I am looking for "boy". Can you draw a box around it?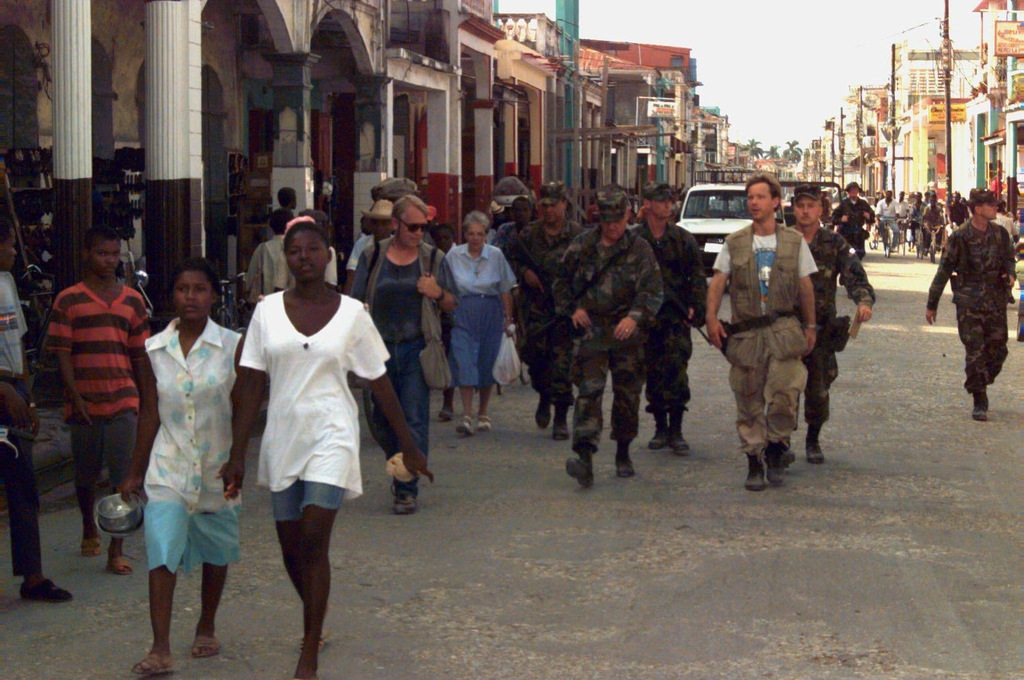
Sure, the bounding box is l=547, t=185, r=667, b=483.
